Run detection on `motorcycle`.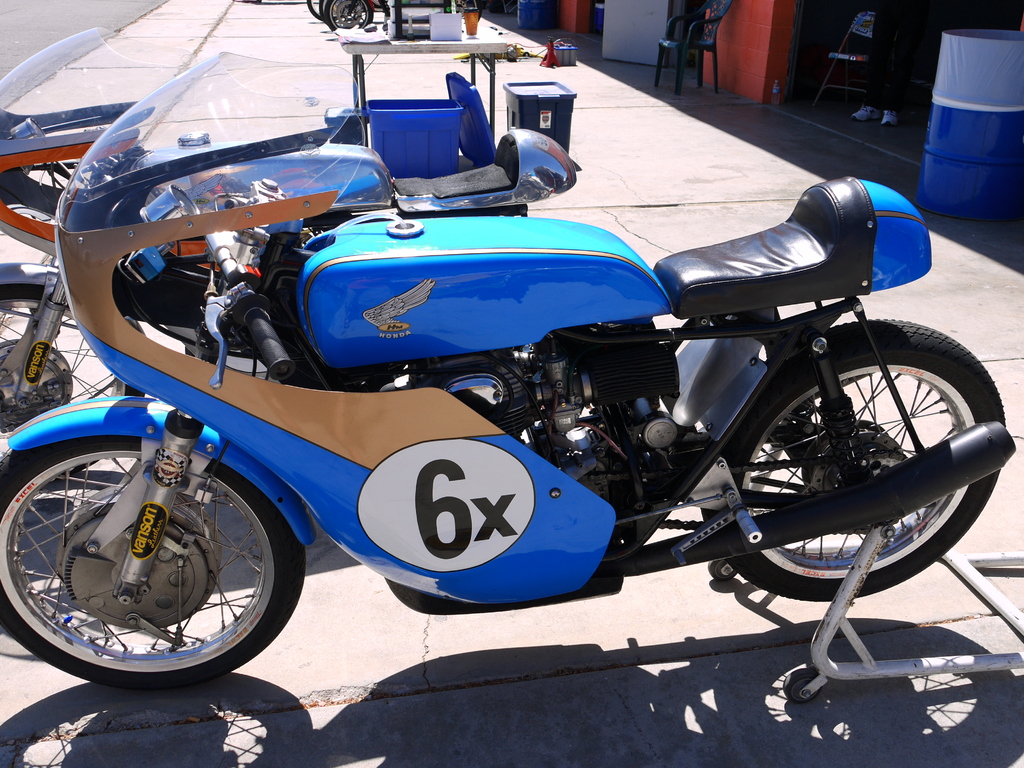
Result: bbox(1, 44, 1015, 696).
